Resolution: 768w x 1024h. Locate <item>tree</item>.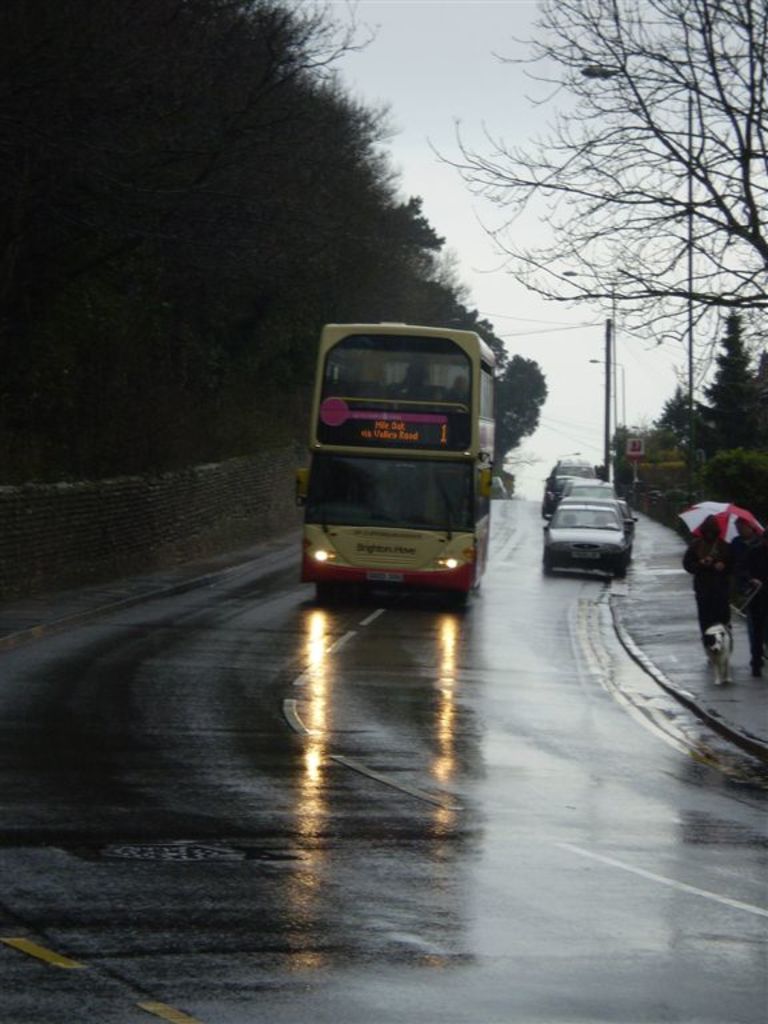
[0,3,517,476].
